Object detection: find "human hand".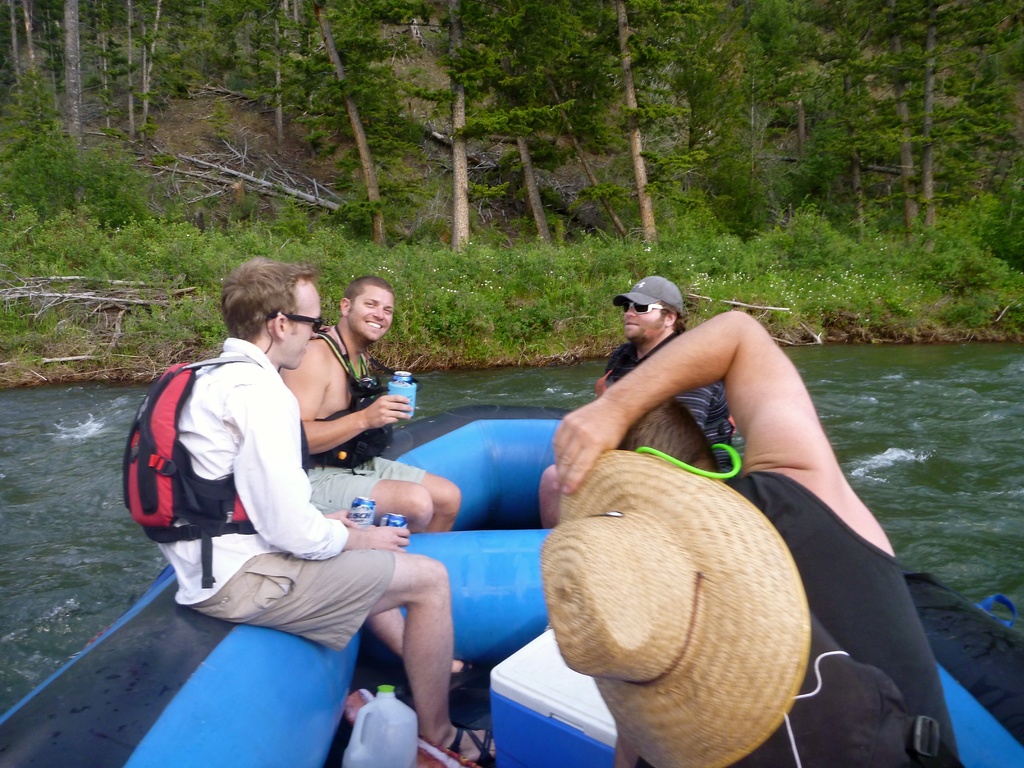
x1=359 y1=519 x2=412 y2=554.
